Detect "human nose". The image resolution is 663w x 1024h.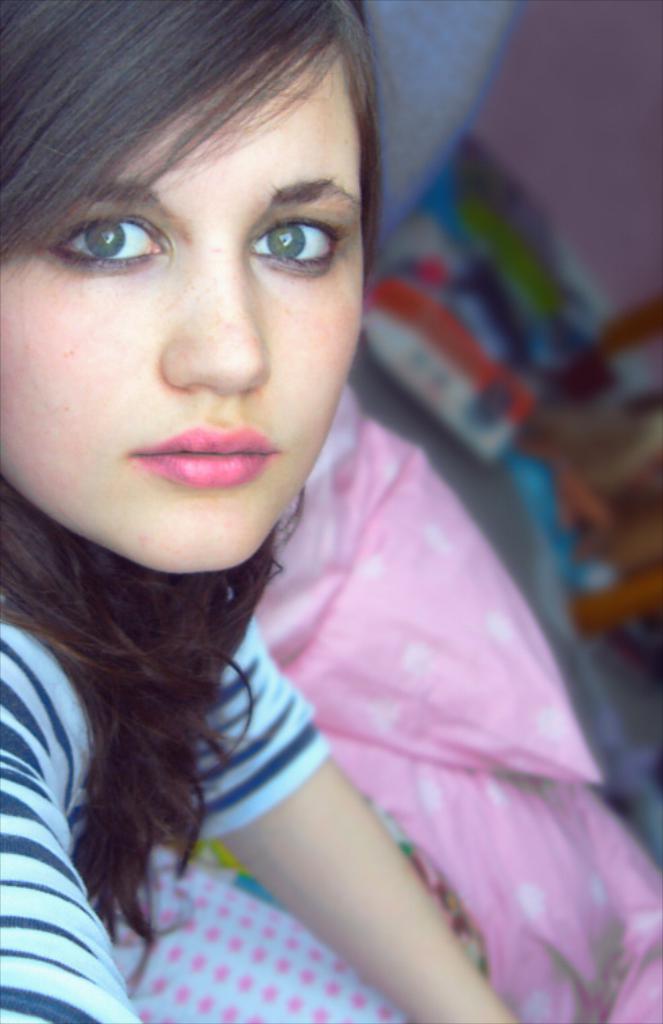
(159, 255, 270, 396).
